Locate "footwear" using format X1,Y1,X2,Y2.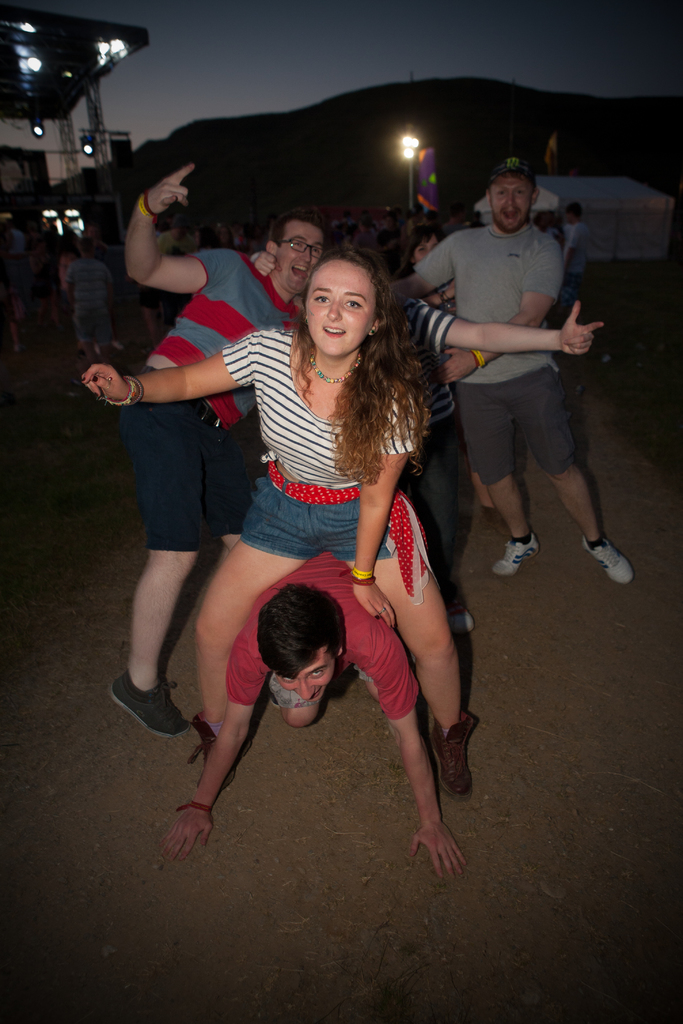
429,711,482,798.
